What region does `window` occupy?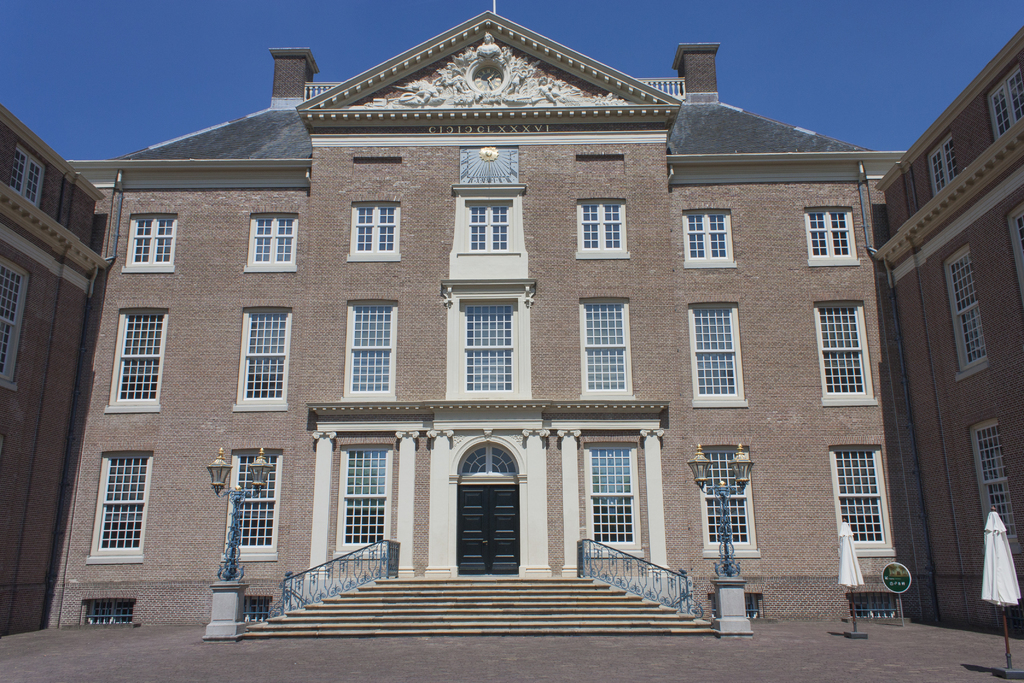
{"x1": 348, "y1": 192, "x2": 400, "y2": 259}.
